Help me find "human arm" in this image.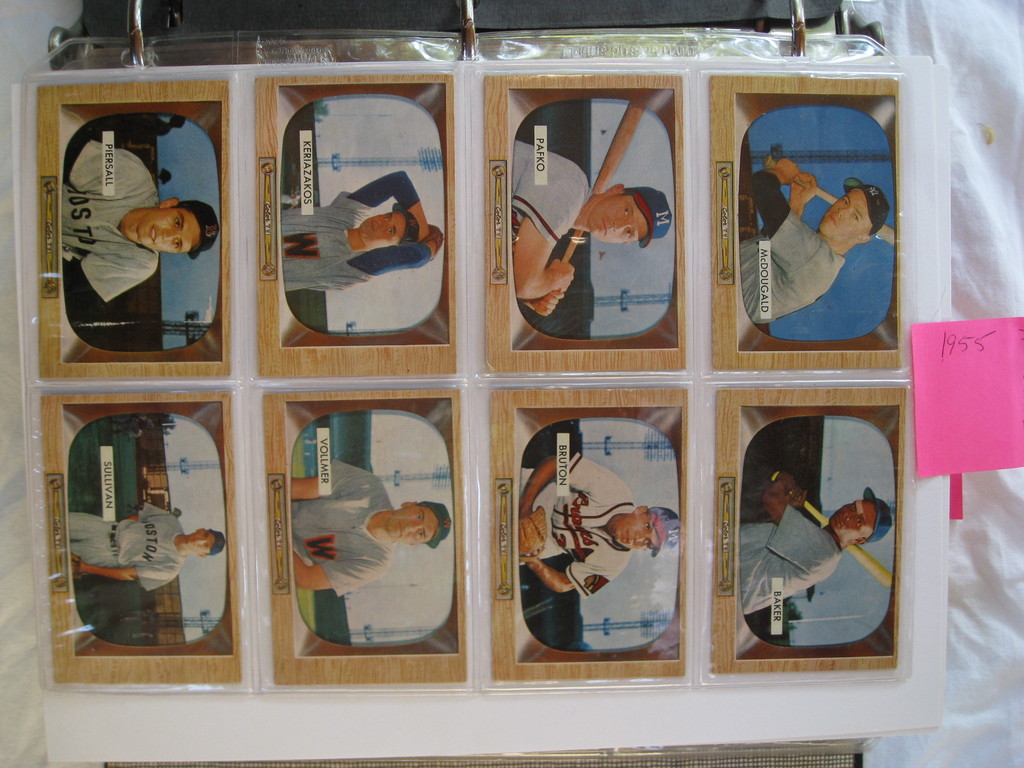
Found it: (x1=517, y1=257, x2=573, y2=324).
